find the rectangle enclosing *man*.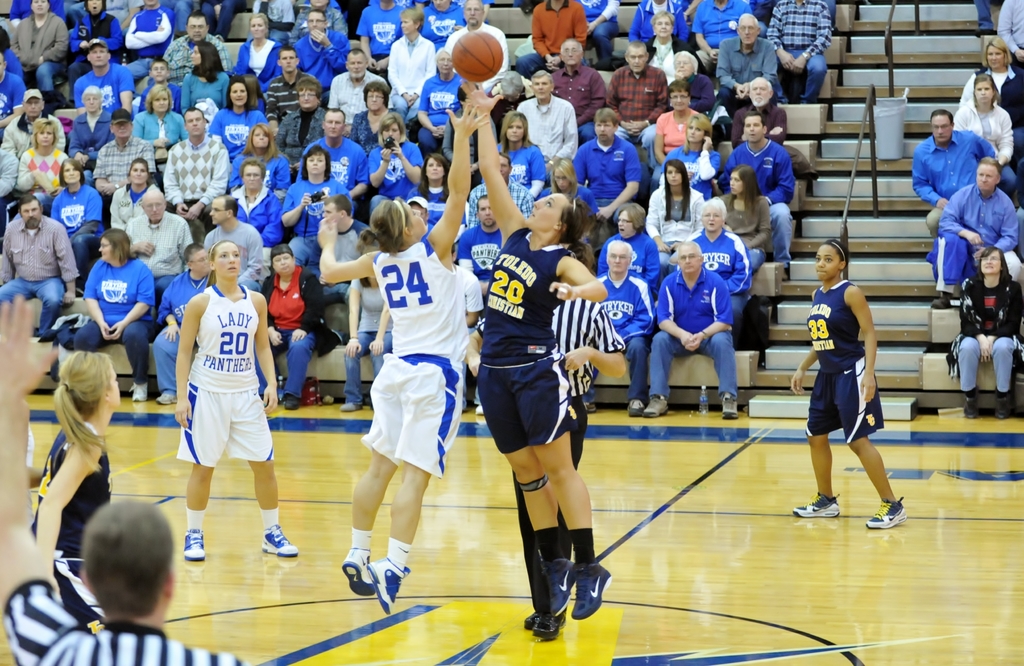
<region>611, 35, 670, 151</region>.
